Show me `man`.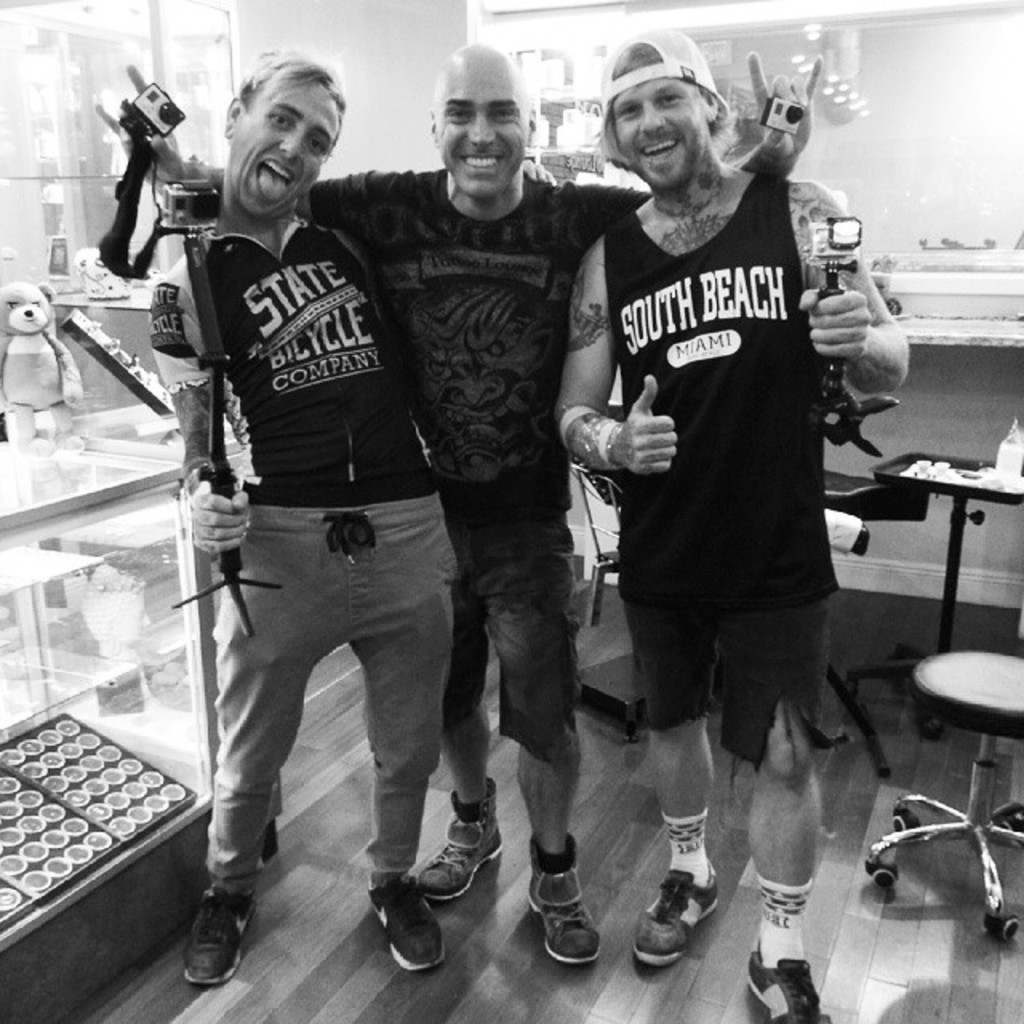
`man` is here: left=86, top=34, right=819, bottom=968.
